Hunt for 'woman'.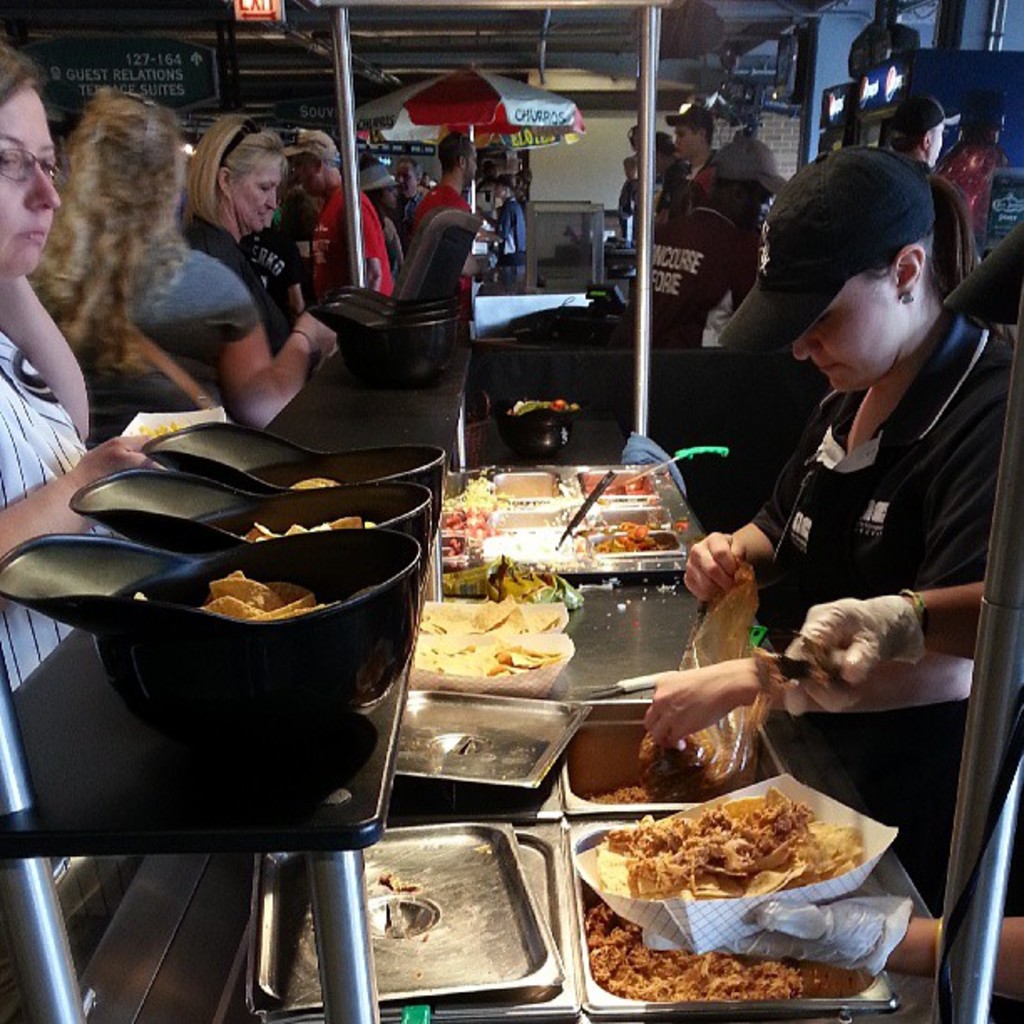
Hunted down at [x1=887, y1=97, x2=945, y2=171].
